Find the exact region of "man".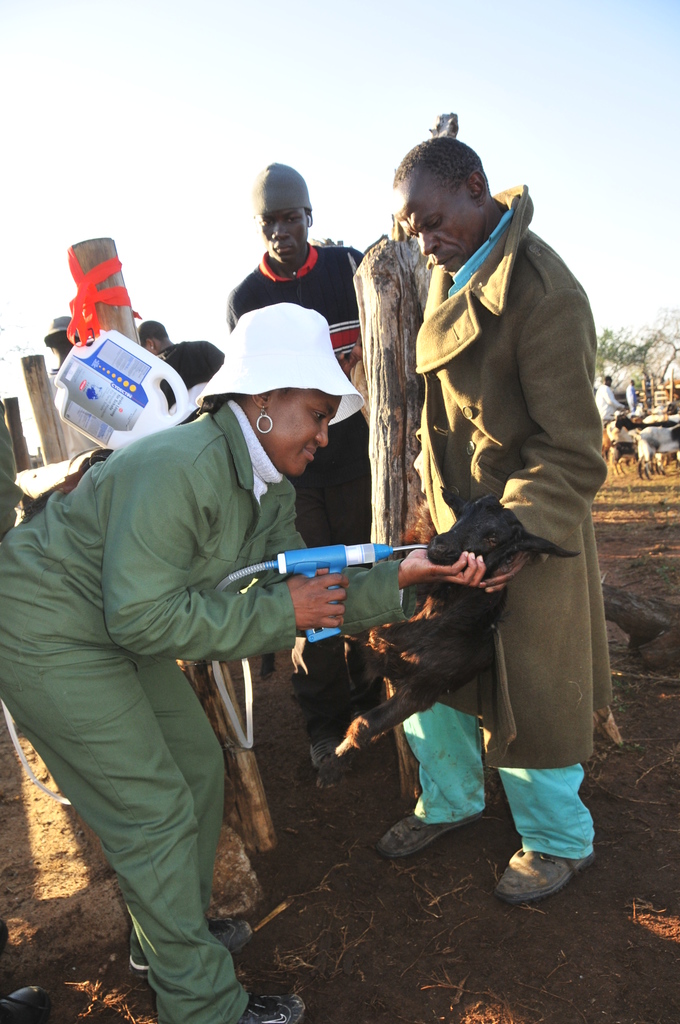
Exact region: (x1=590, y1=372, x2=620, y2=417).
